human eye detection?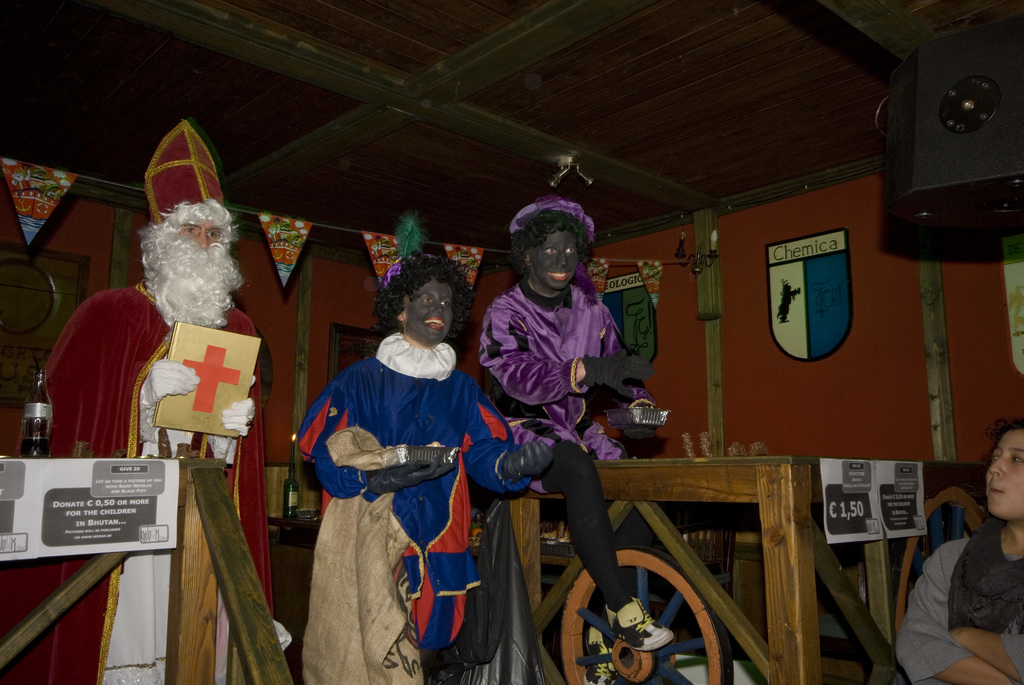
select_region(205, 230, 221, 240)
